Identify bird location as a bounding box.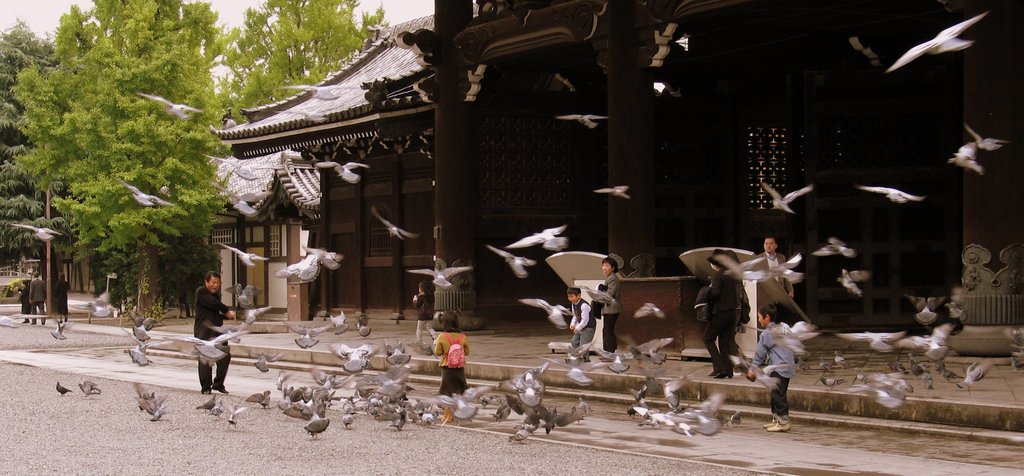
BBox(594, 183, 632, 198).
